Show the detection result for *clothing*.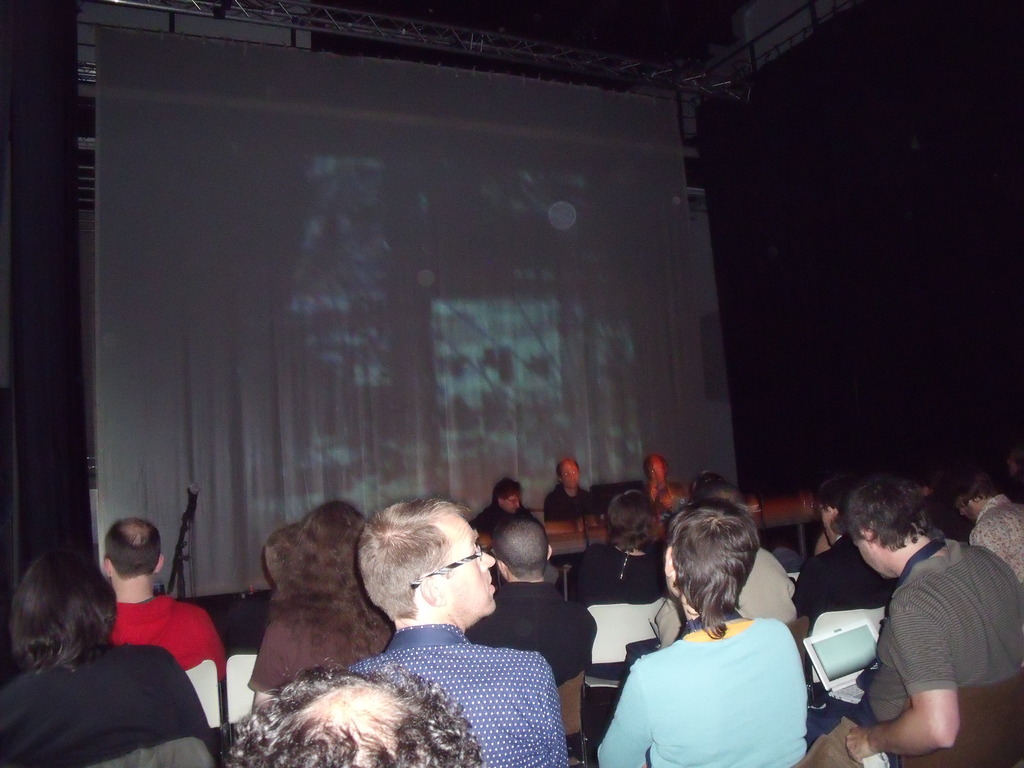
<bbox>354, 614, 570, 764</bbox>.
